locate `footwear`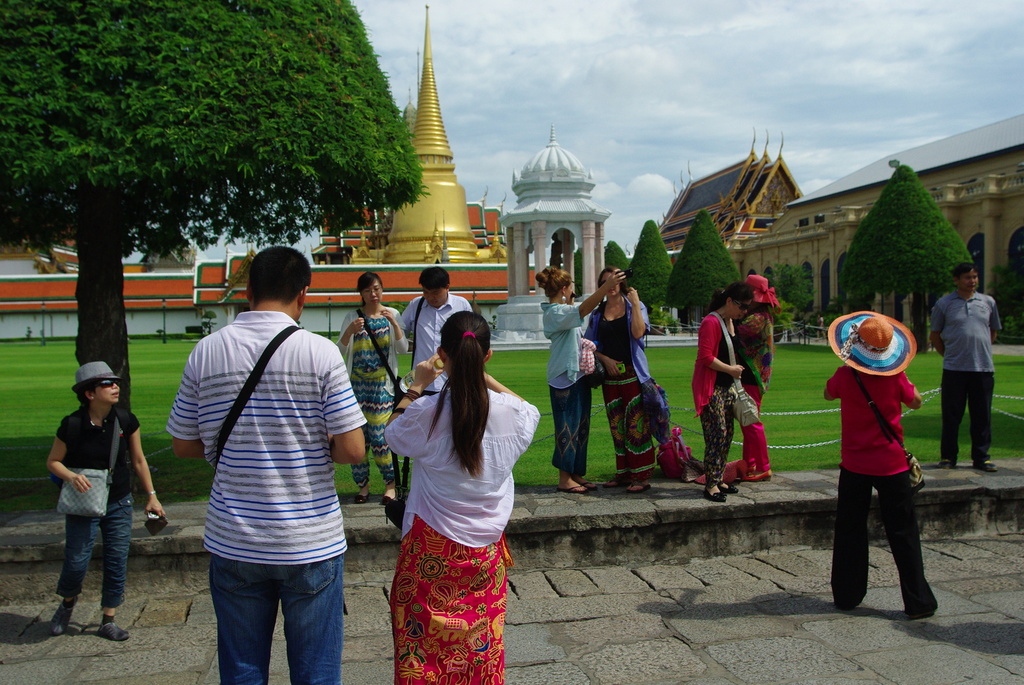
detection(628, 476, 653, 494)
